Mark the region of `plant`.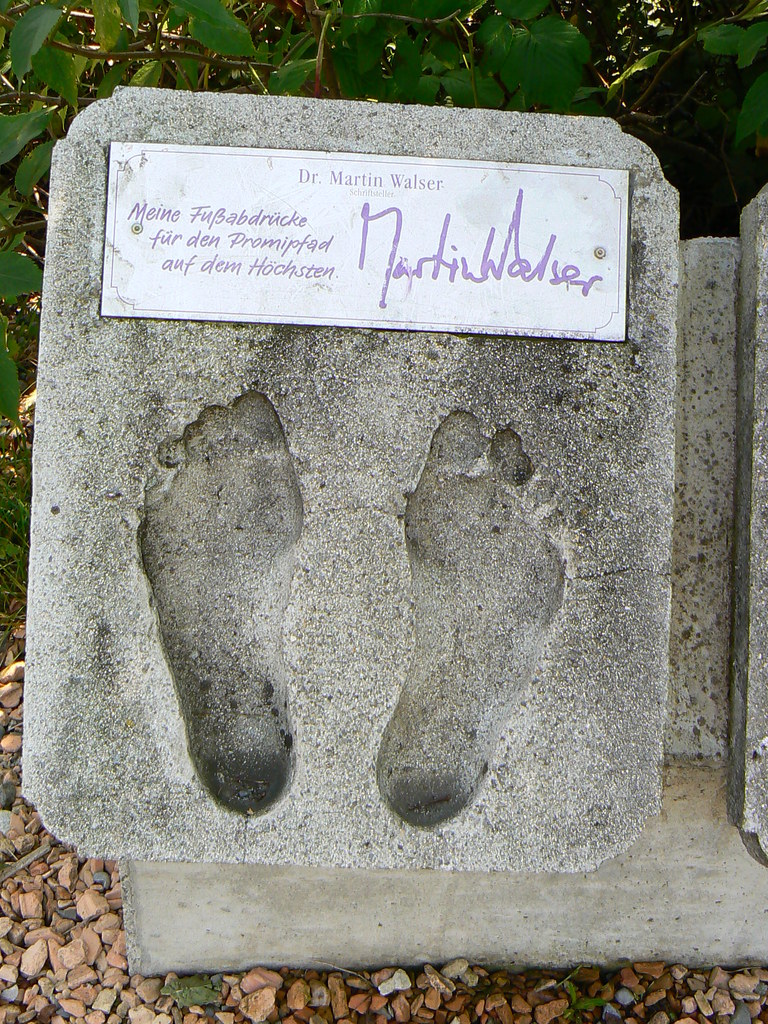
Region: select_region(0, 0, 767, 426).
